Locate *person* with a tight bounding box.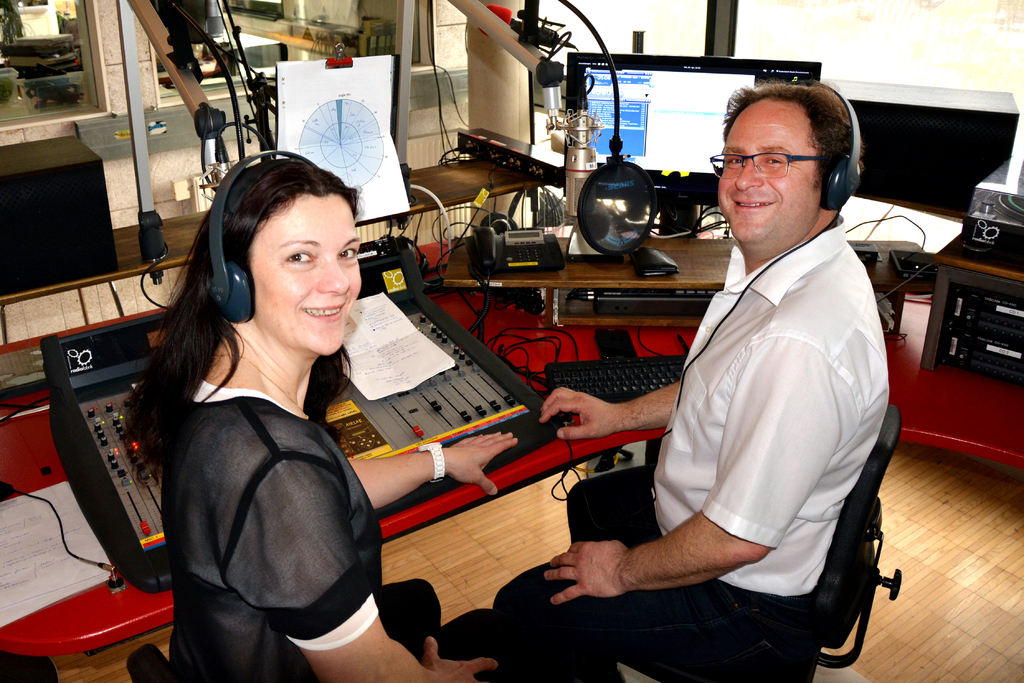
locate(103, 145, 511, 682).
